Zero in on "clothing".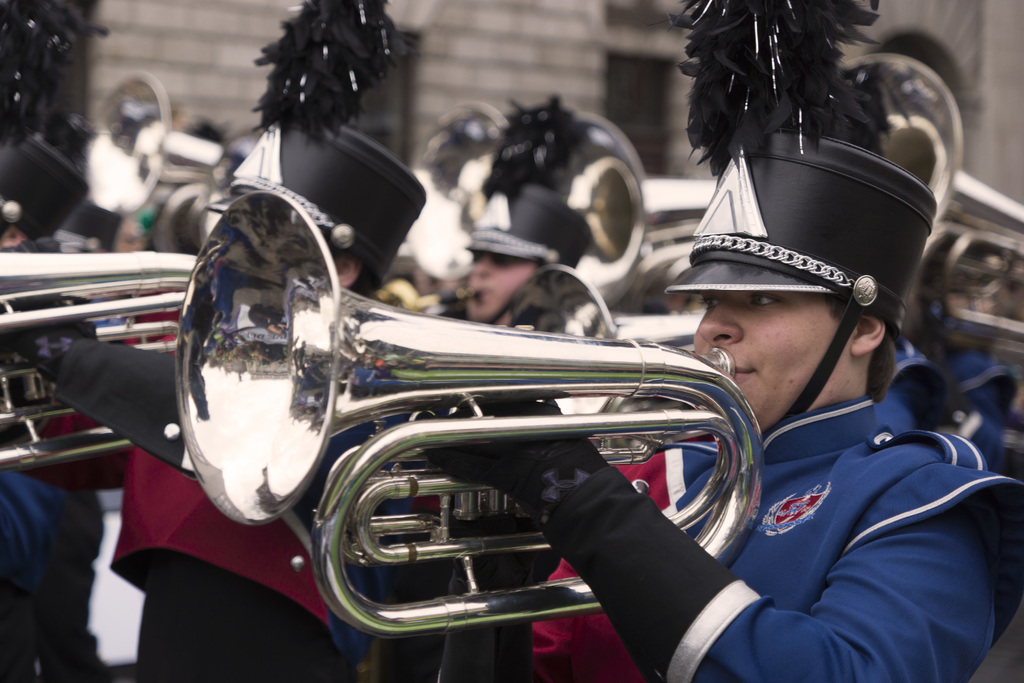
Zeroed in: l=874, t=313, r=1023, b=606.
